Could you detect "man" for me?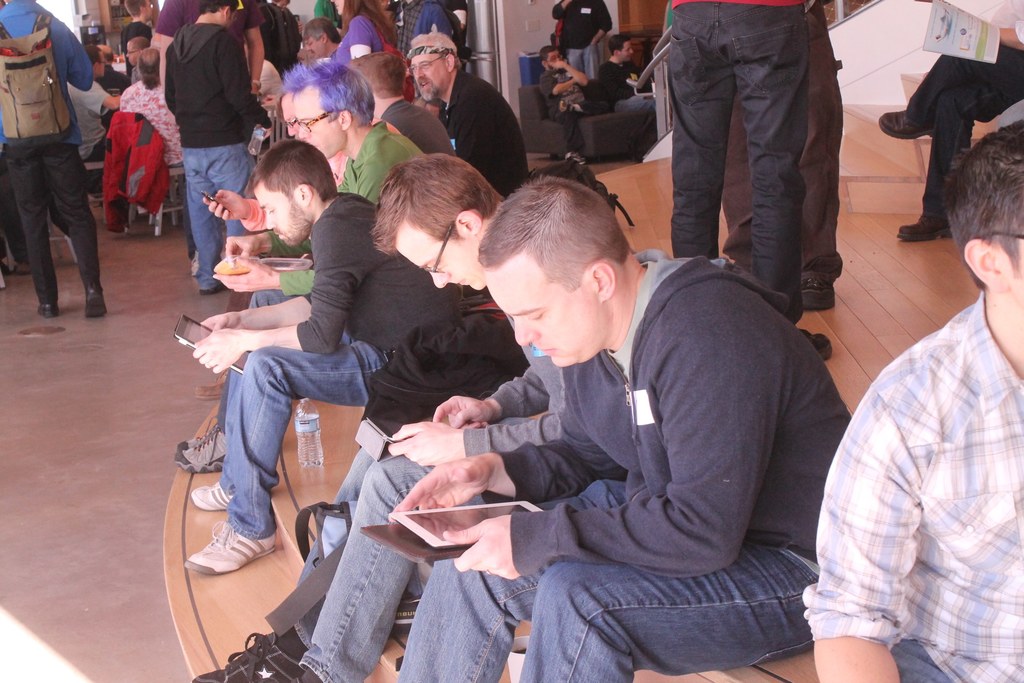
Detection result: 593,31,666,157.
